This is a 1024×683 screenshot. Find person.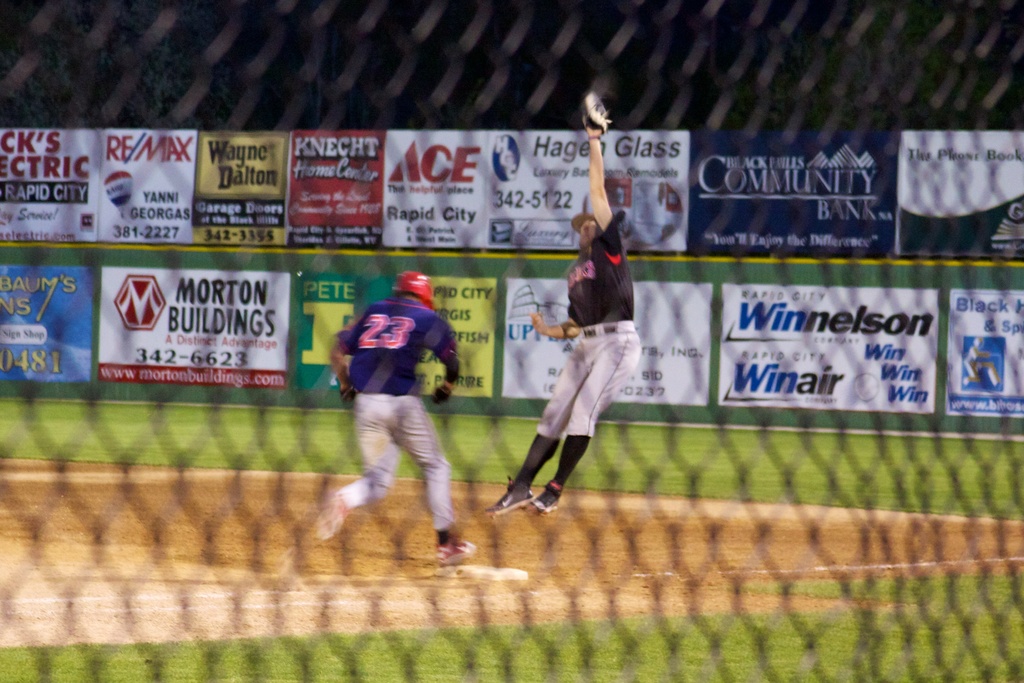
Bounding box: bbox=(332, 267, 464, 558).
